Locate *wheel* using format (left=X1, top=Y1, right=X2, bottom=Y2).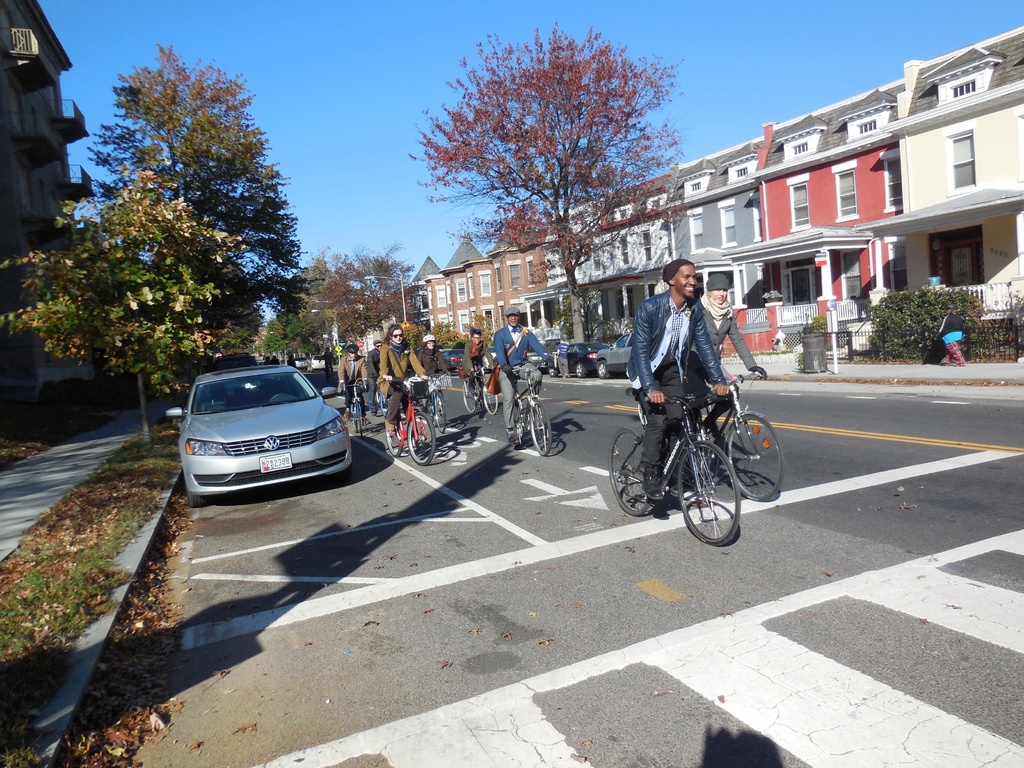
(left=677, top=442, right=739, bottom=545).
